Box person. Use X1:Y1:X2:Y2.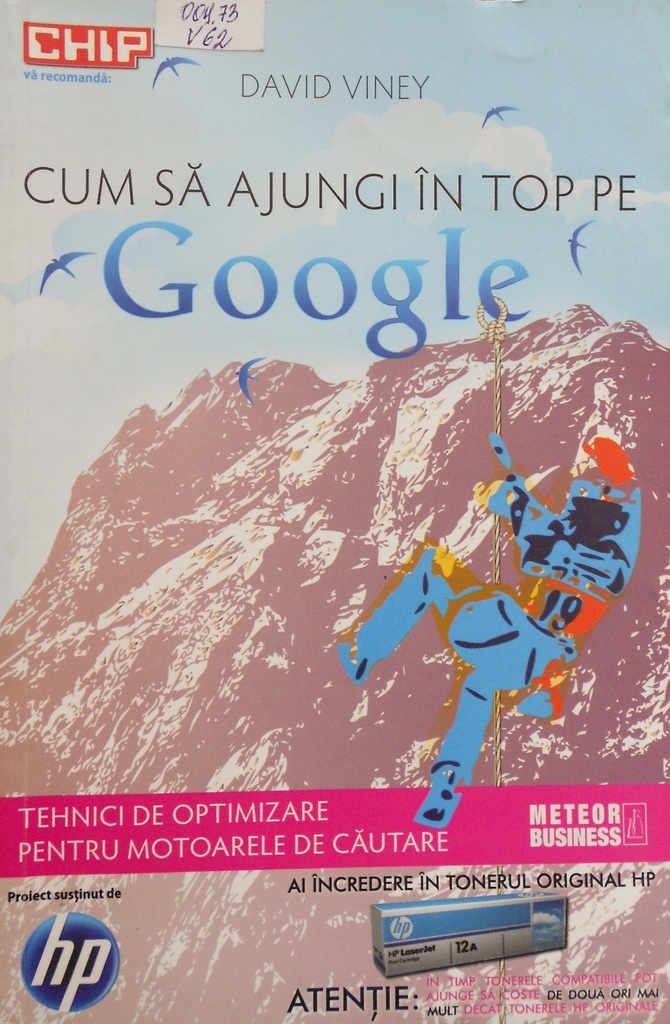
338:428:644:827.
